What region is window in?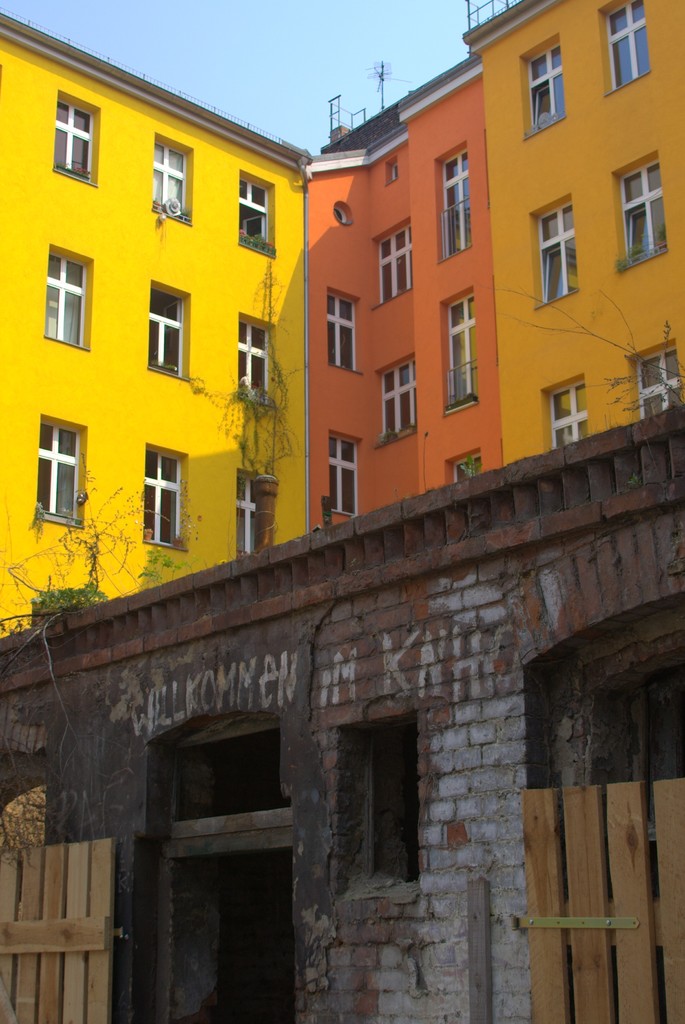
detection(441, 152, 471, 267).
